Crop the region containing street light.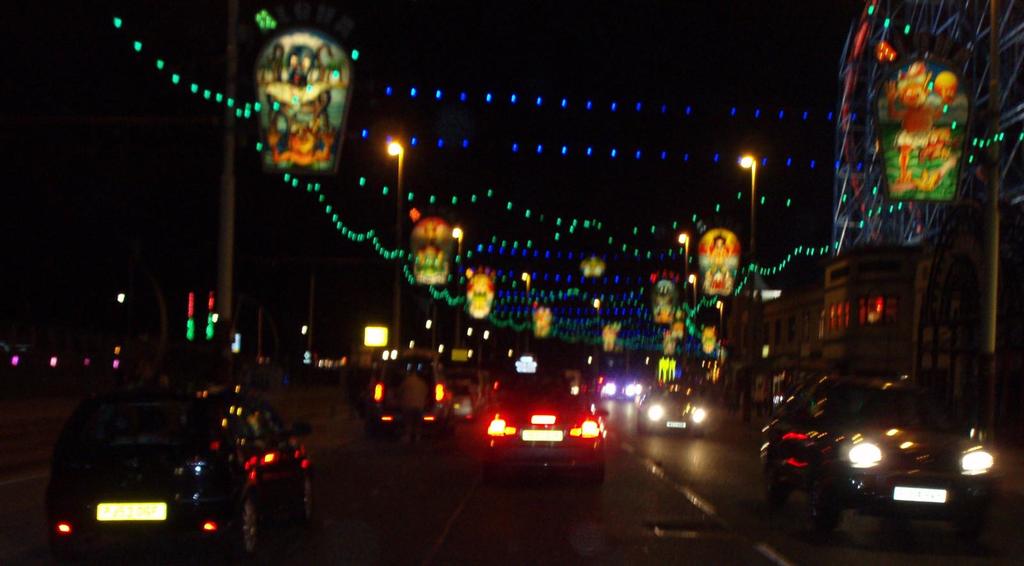
Crop region: [x1=735, y1=150, x2=764, y2=235].
